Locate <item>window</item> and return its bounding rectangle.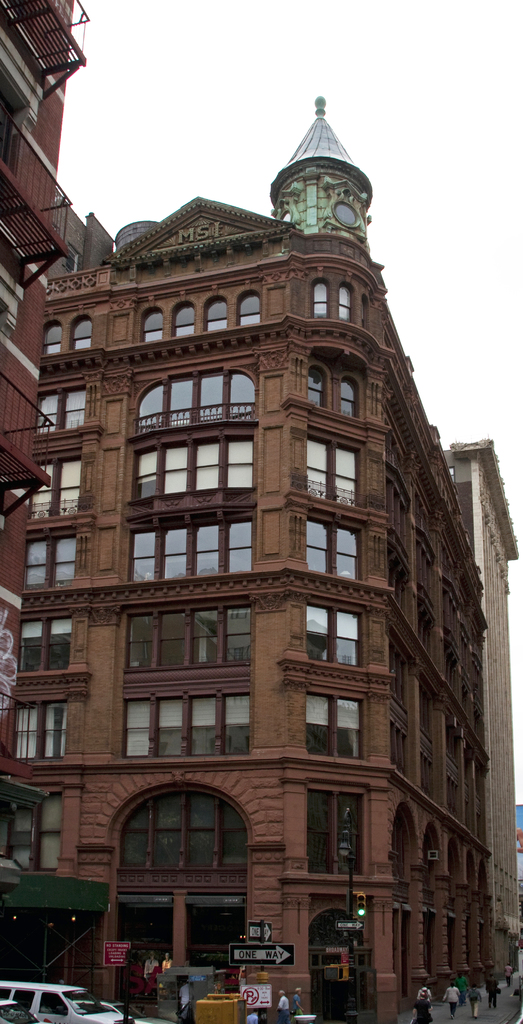
bbox=(138, 285, 264, 342).
